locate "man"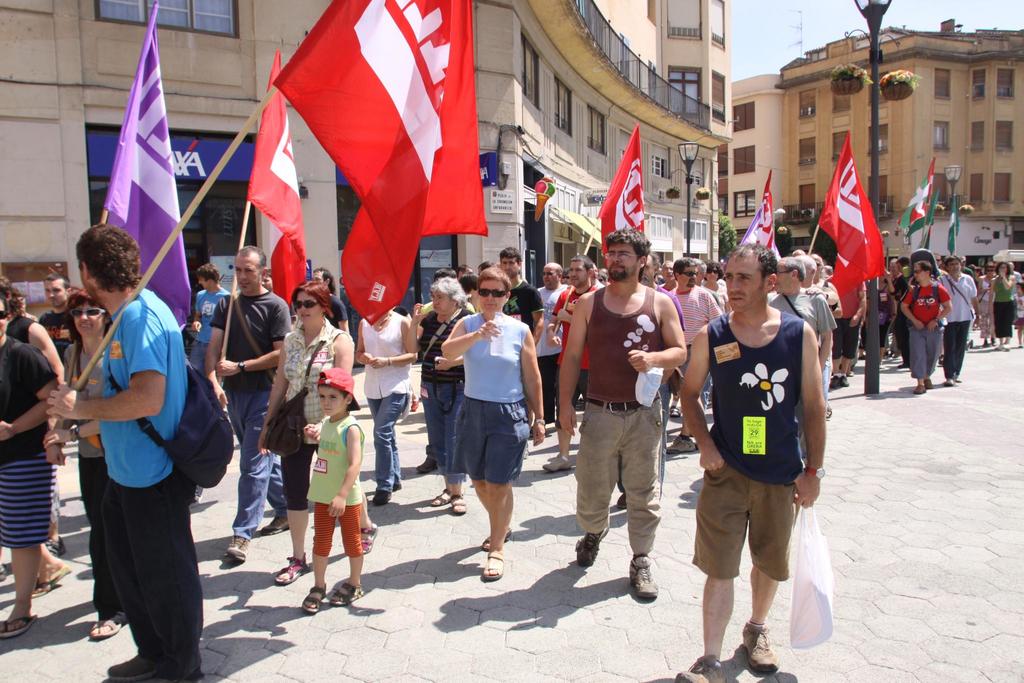
884/258/905/361
